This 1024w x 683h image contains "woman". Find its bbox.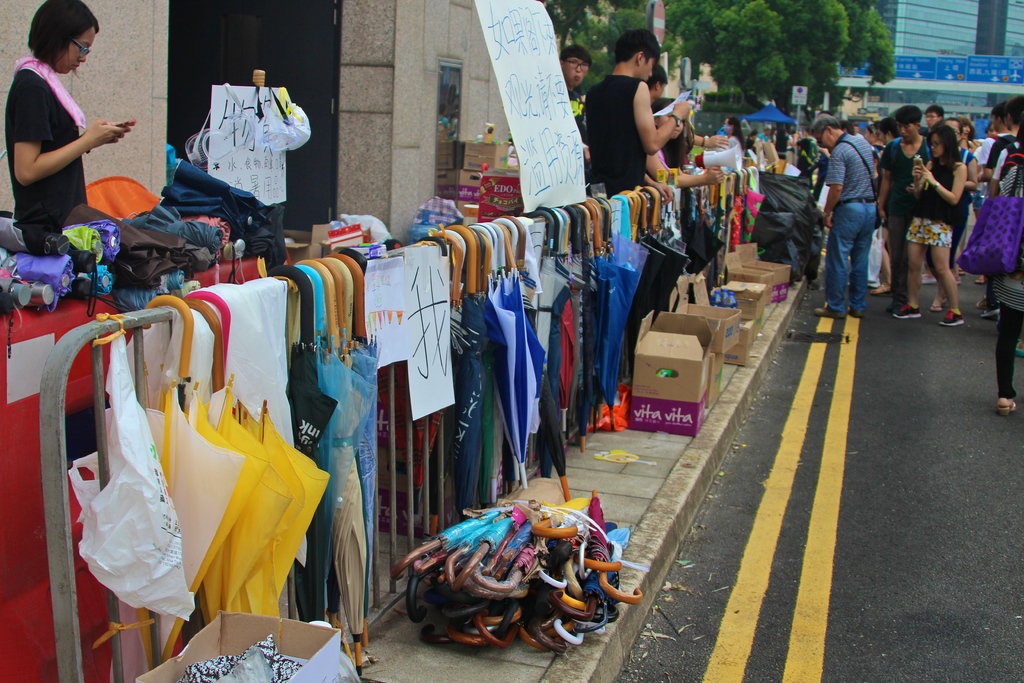
region(998, 165, 1023, 417).
